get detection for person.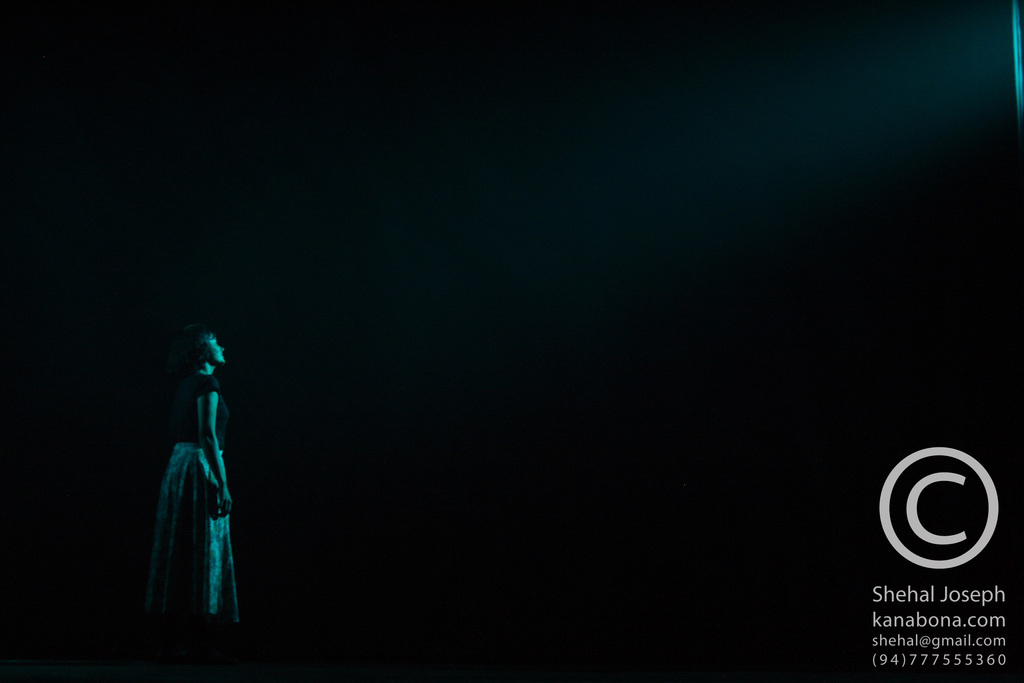
Detection: [128,308,237,618].
